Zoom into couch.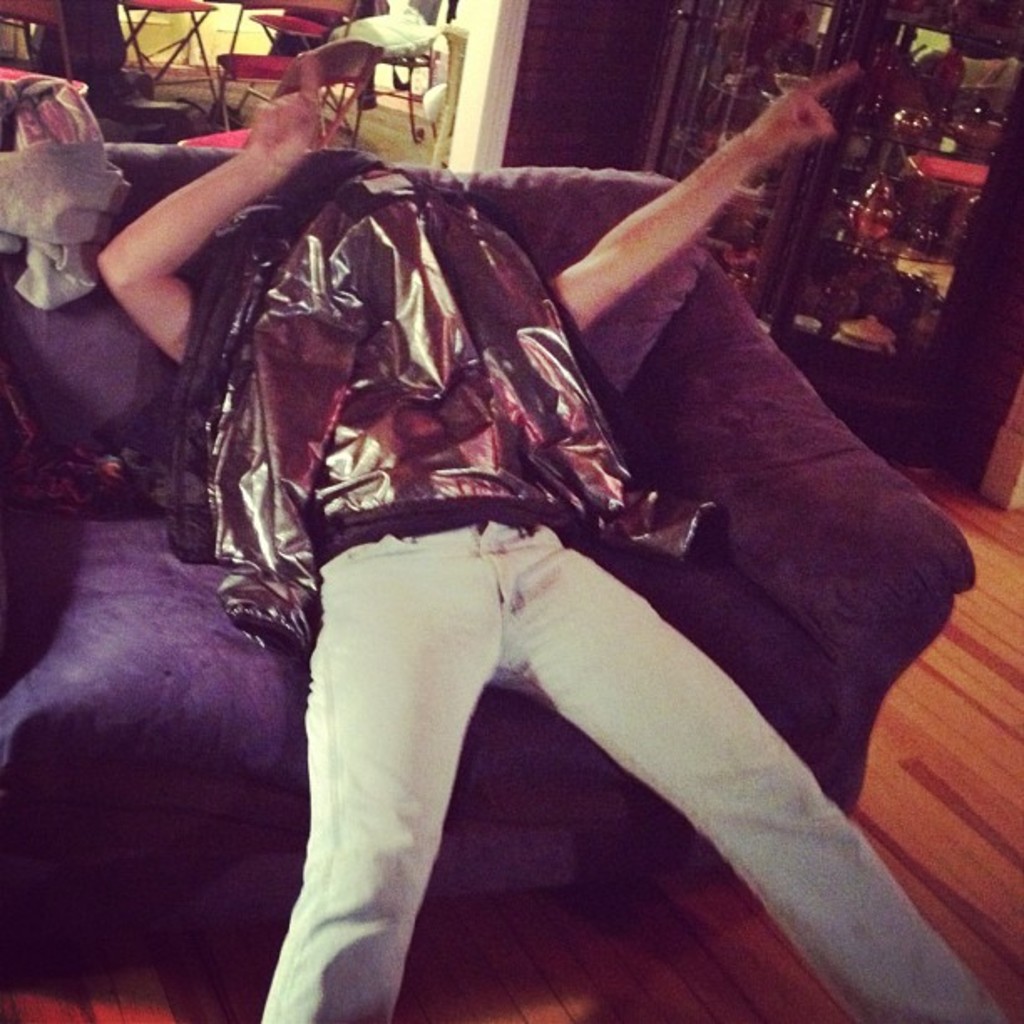
Zoom target: <region>0, 146, 975, 979</region>.
